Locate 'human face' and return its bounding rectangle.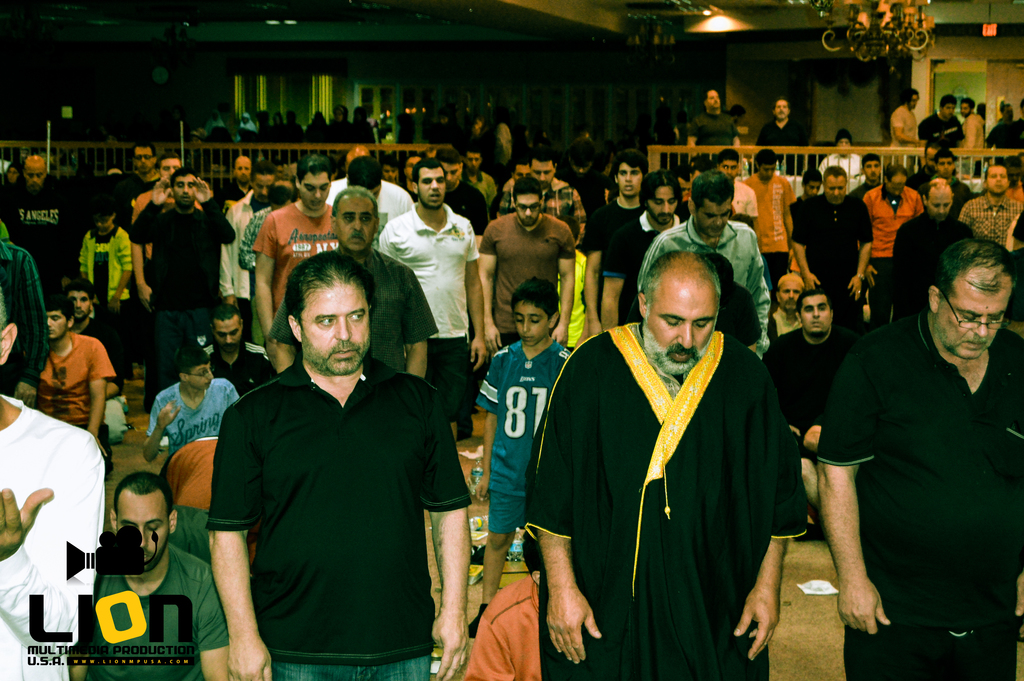
box(333, 195, 372, 251).
